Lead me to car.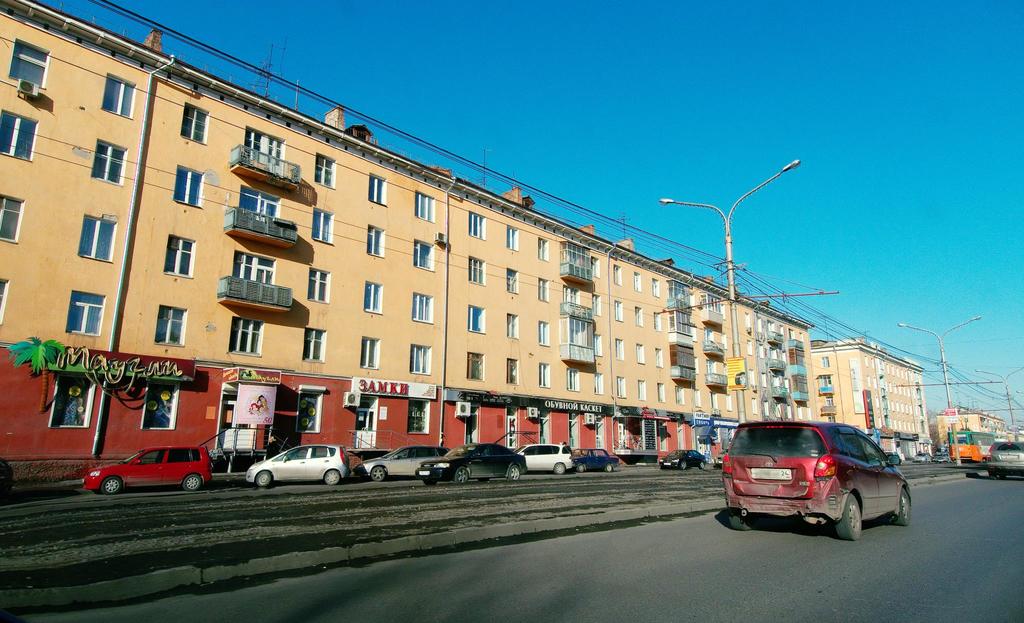
Lead to [515, 442, 576, 471].
